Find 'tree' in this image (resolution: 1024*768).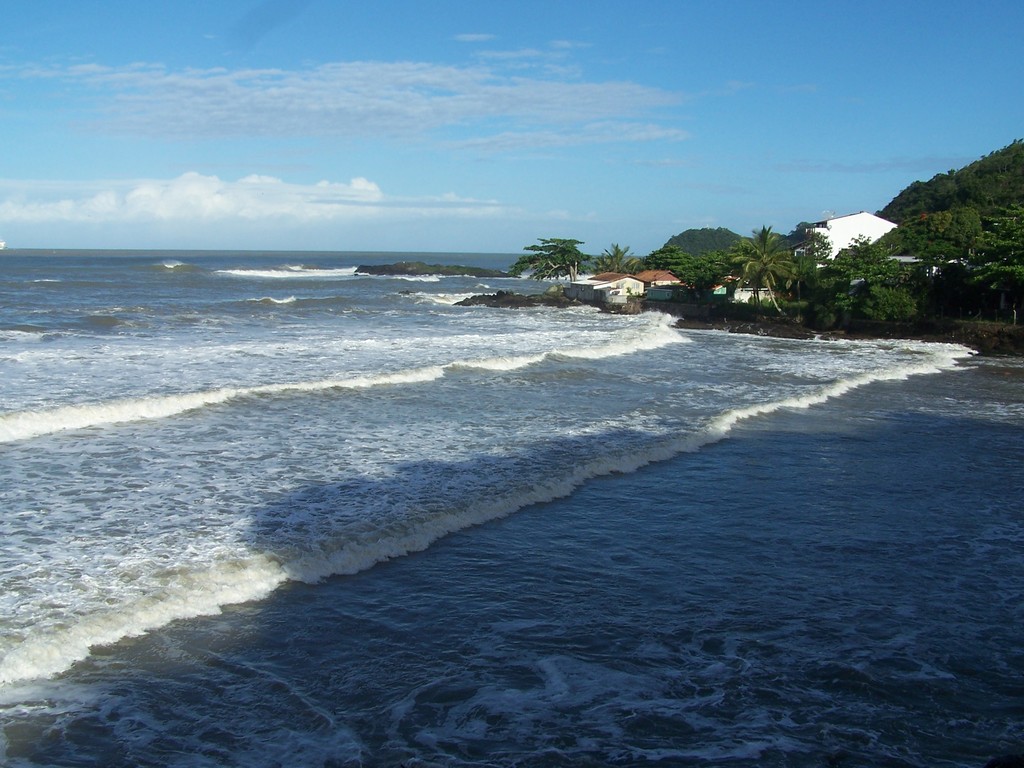
(x1=804, y1=264, x2=857, y2=328).
